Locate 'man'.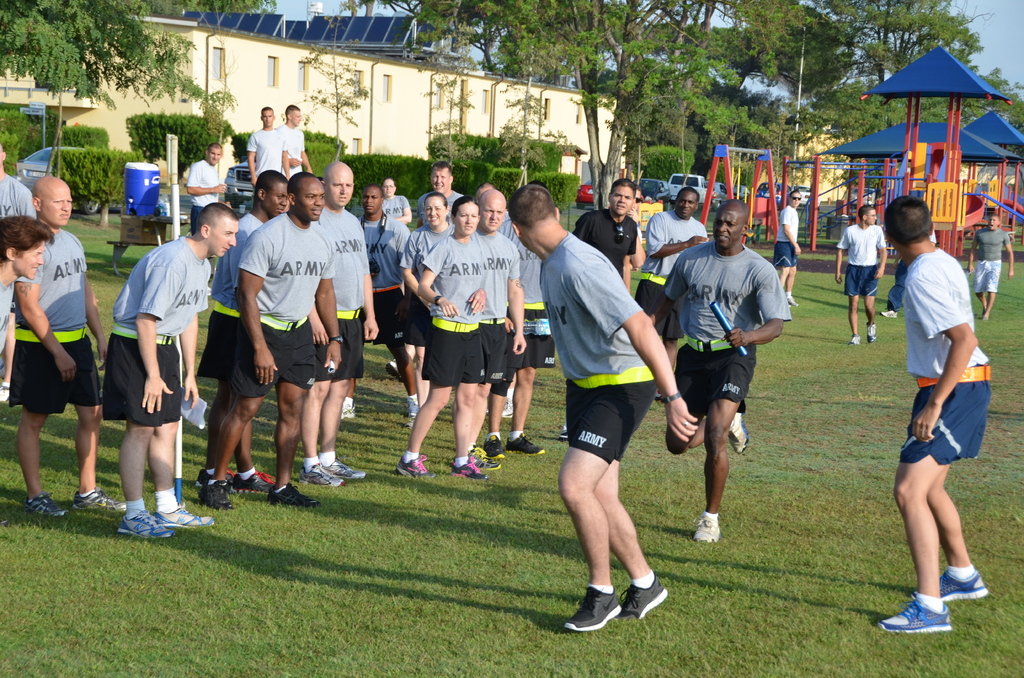
Bounding box: l=834, t=204, r=890, b=344.
